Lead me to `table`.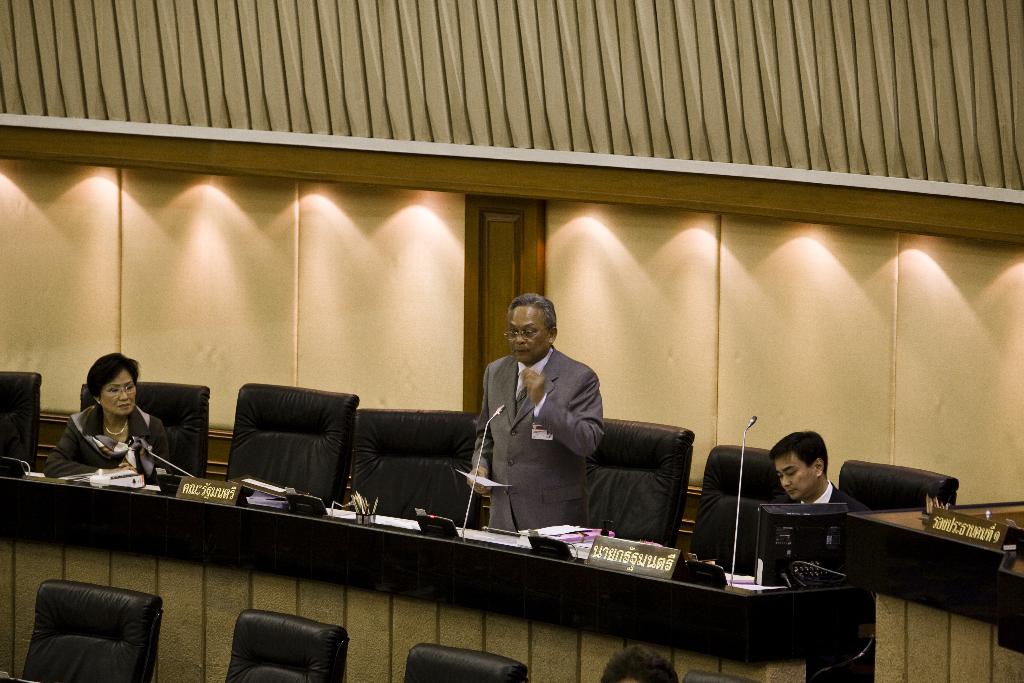
Lead to region(0, 458, 860, 682).
